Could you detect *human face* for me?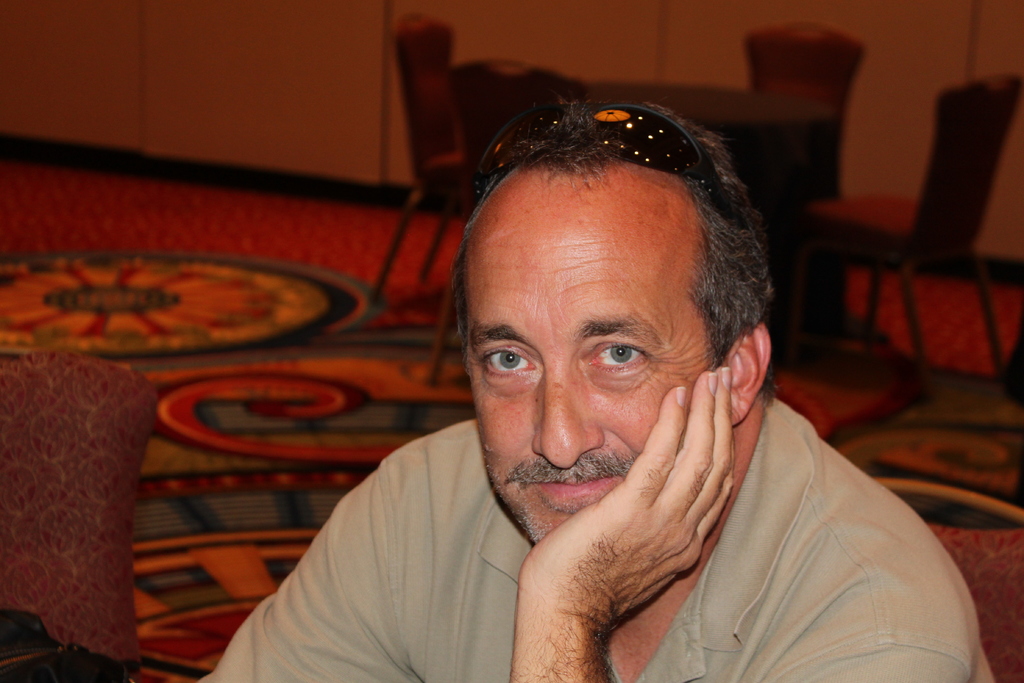
Detection result: [left=464, top=200, right=711, bottom=544].
